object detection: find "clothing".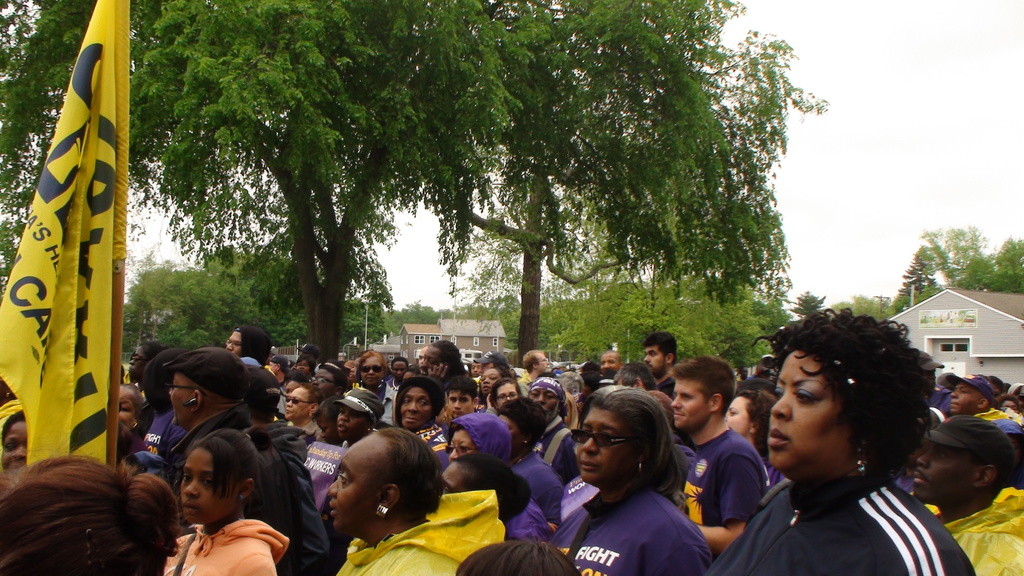
locate(541, 436, 714, 572).
